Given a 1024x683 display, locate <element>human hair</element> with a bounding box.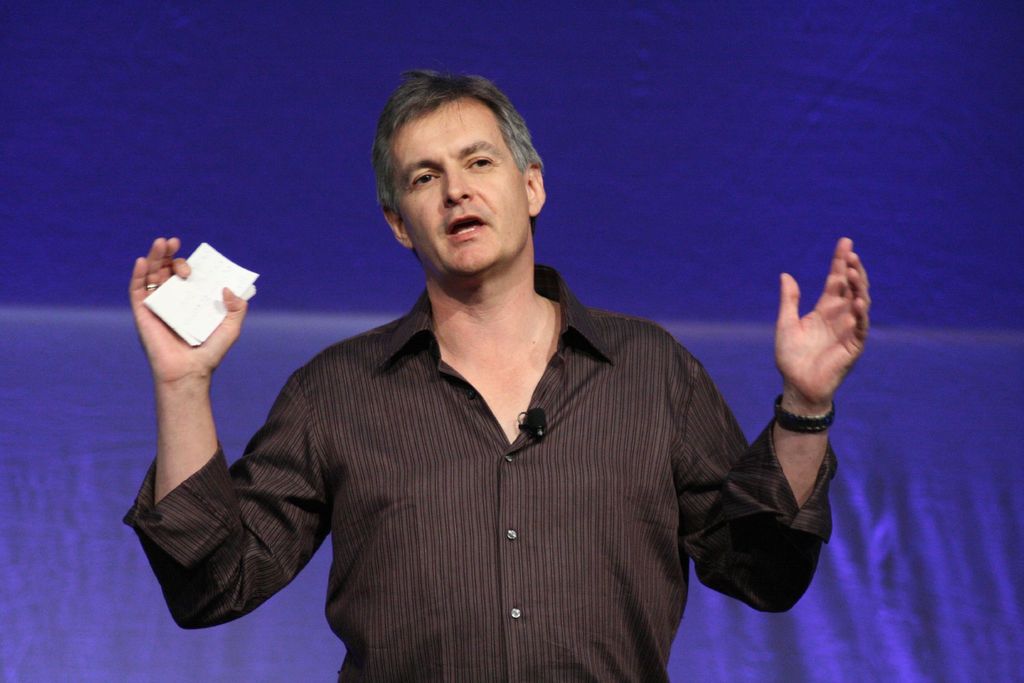
Located: locate(366, 72, 536, 243).
